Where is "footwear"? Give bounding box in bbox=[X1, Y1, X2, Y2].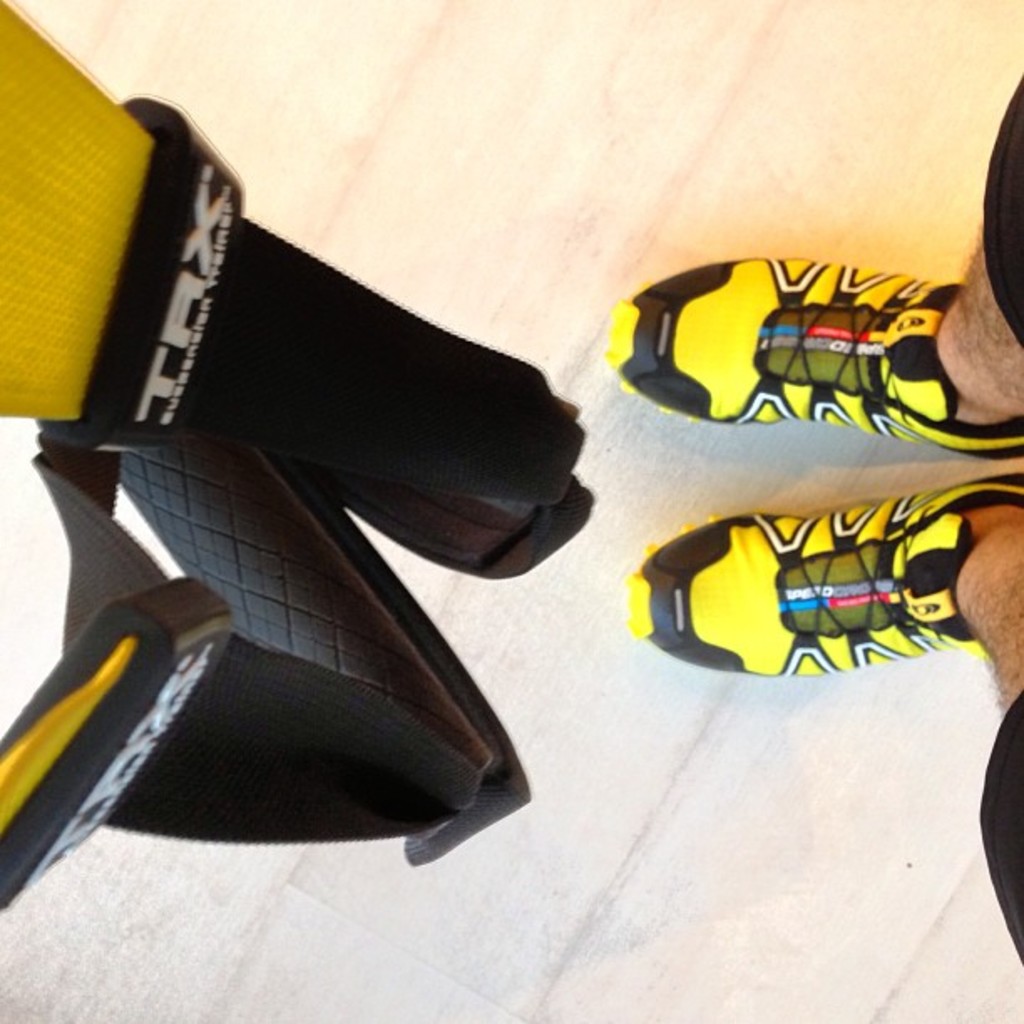
bbox=[604, 251, 1022, 462].
